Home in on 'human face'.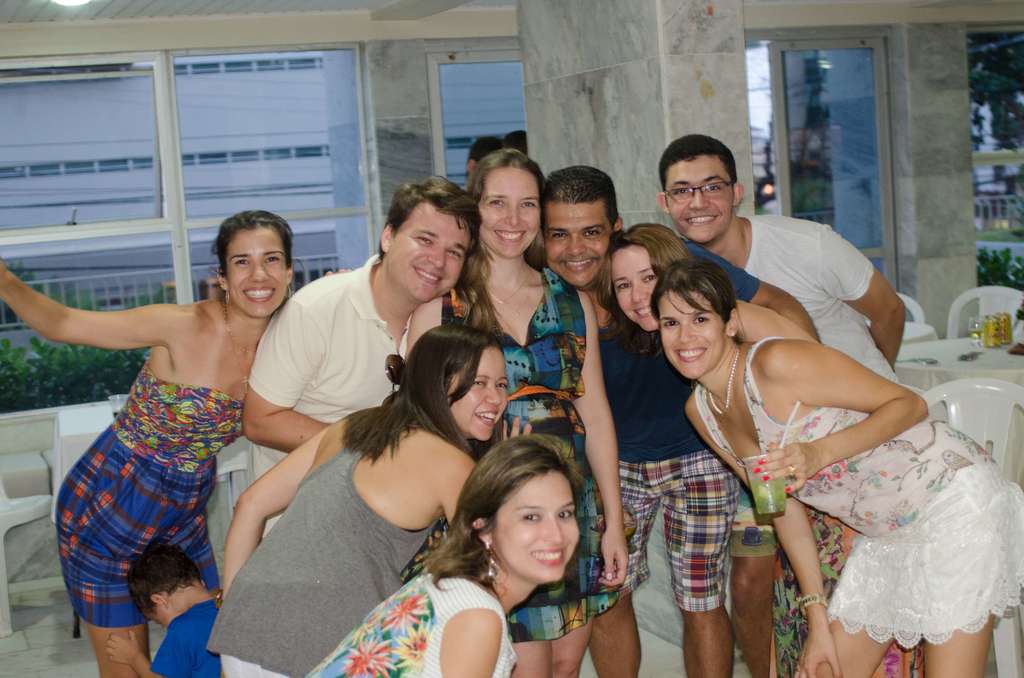
Homed in at (383,202,470,293).
